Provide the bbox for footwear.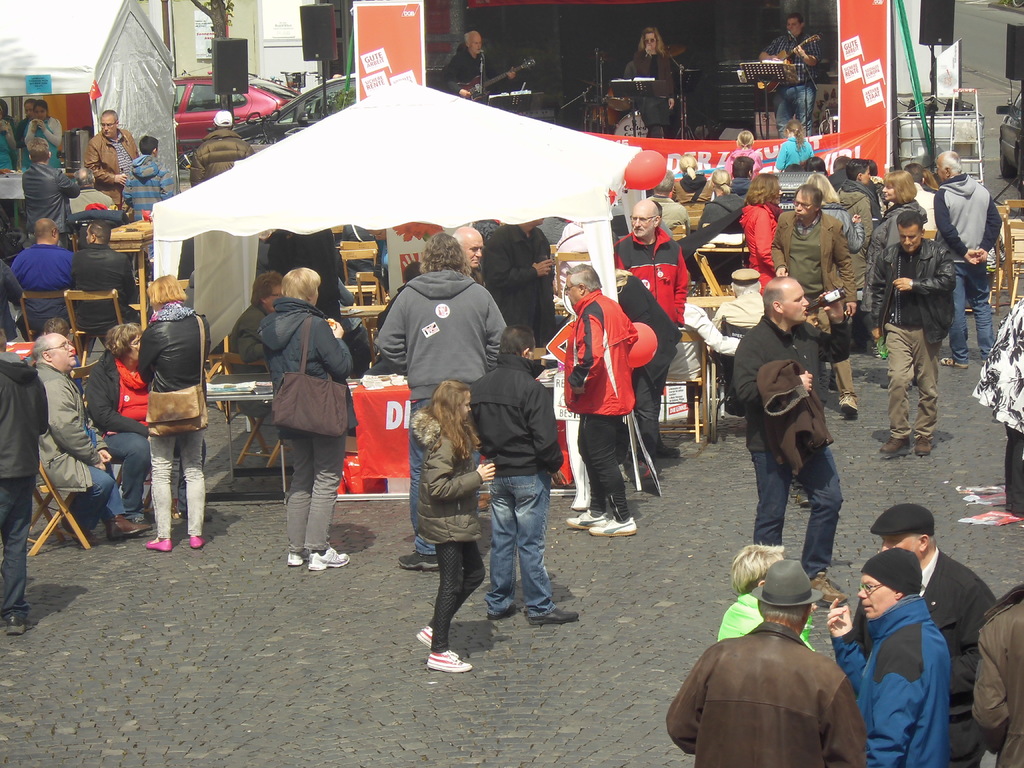
876 433 931 457.
